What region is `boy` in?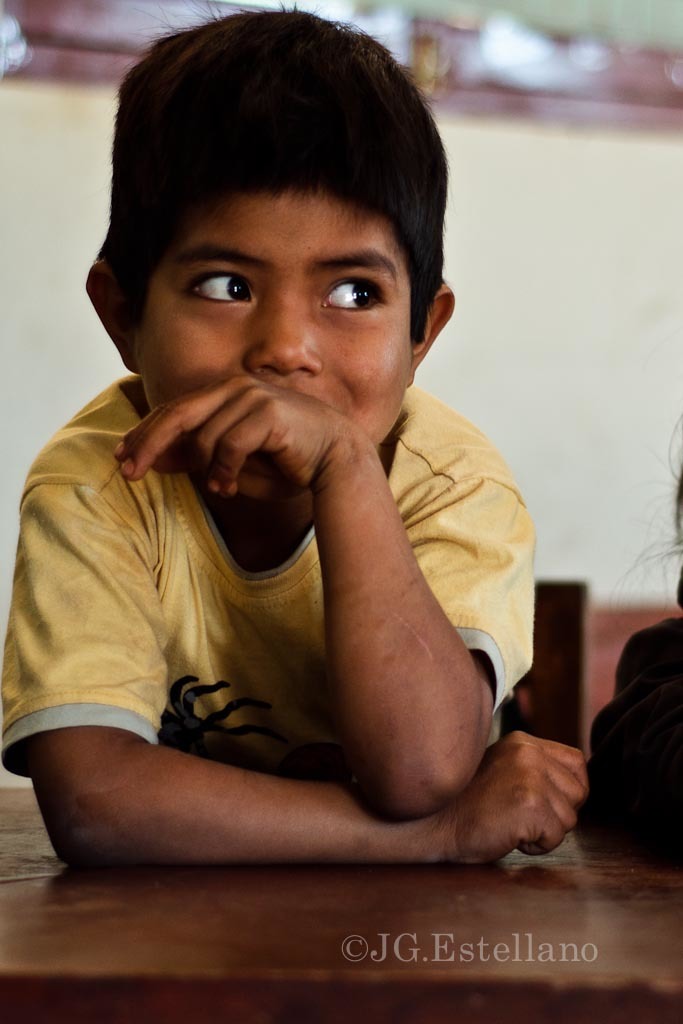
bbox(0, 0, 592, 888).
